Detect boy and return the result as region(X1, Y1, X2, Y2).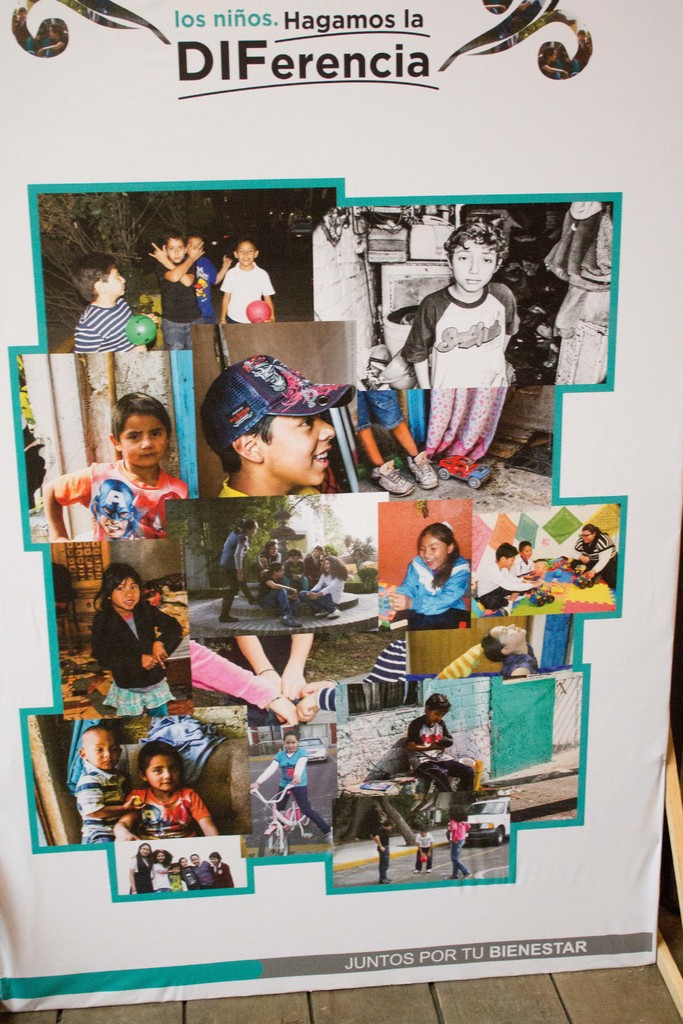
region(81, 719, 152, 845).
